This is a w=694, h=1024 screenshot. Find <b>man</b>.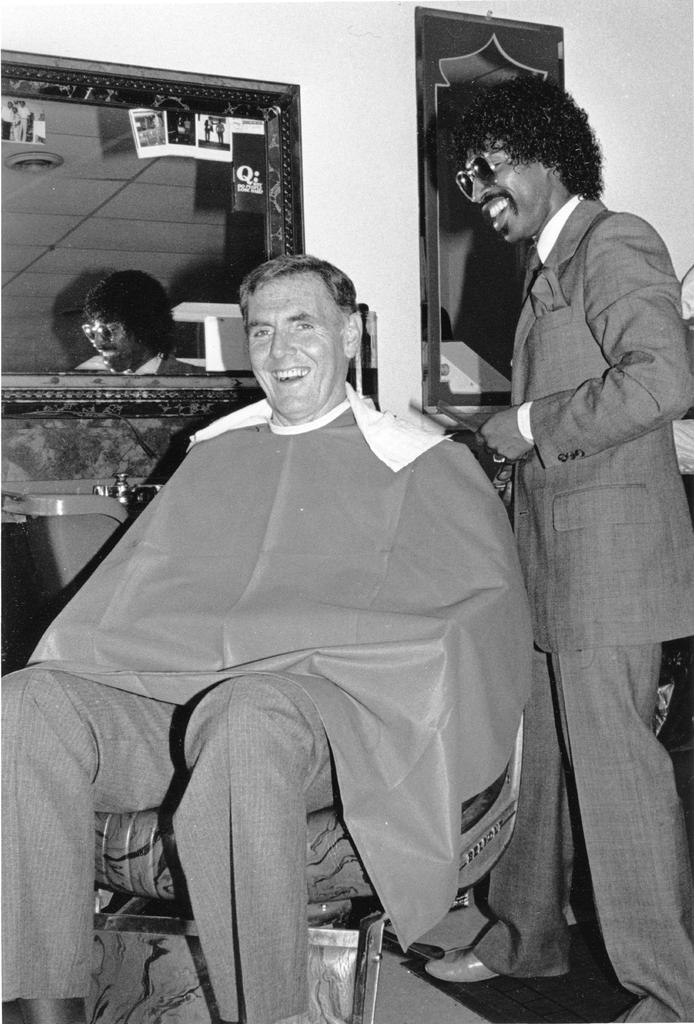
Bounding box: <region>424, 67, 693, 1023</region>.
